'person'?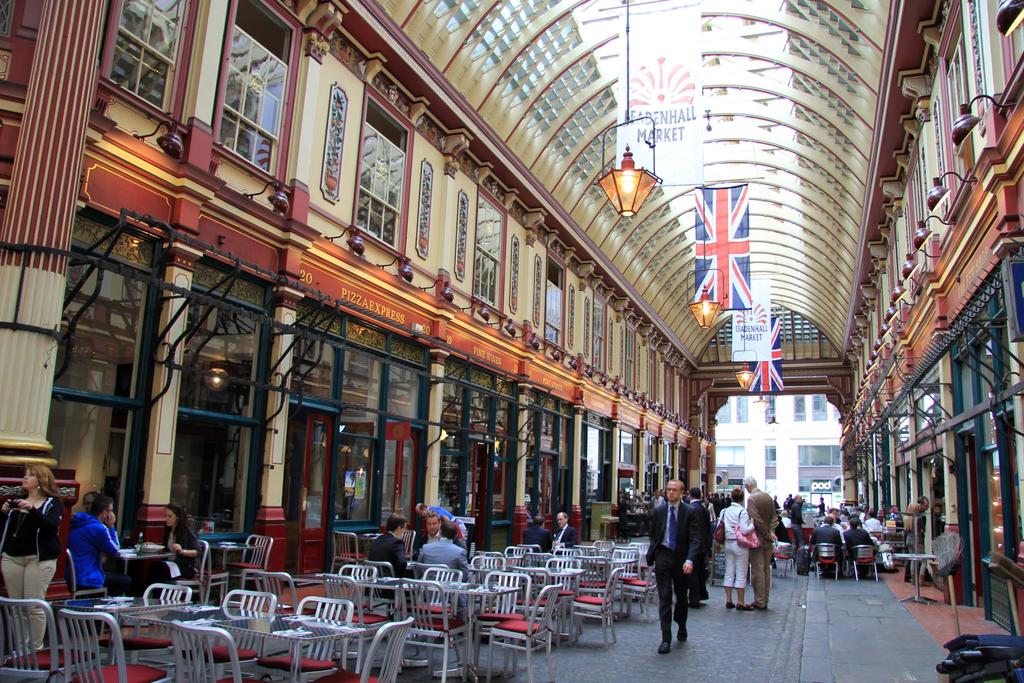
[x1=66, y1=498, x2=136, y2=598]
